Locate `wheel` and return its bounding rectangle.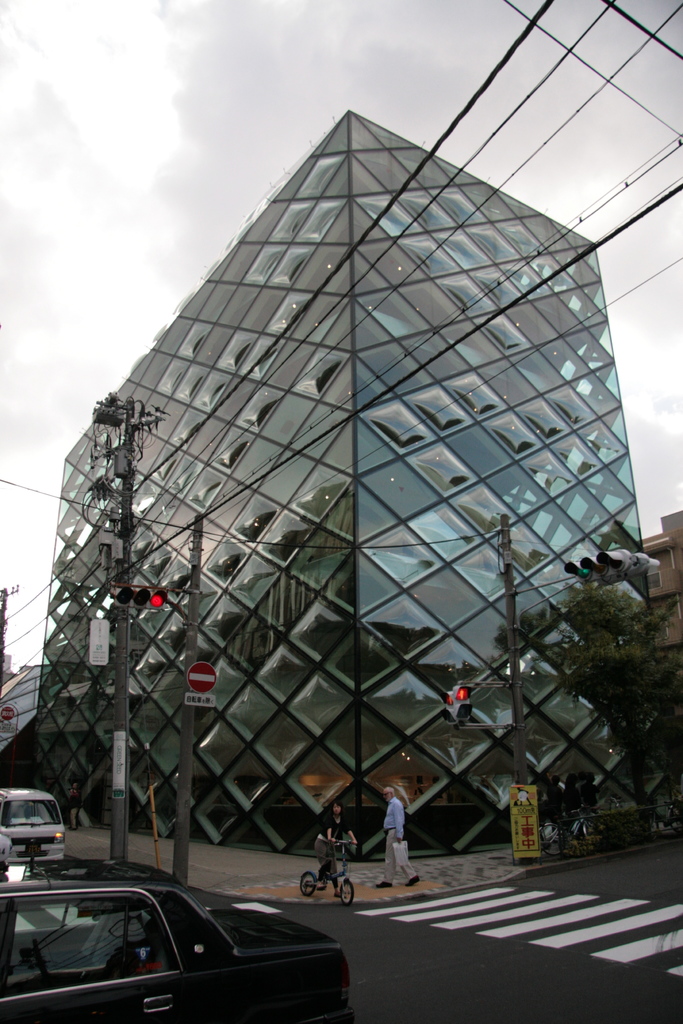
locate(338, 877, 357, 908).
